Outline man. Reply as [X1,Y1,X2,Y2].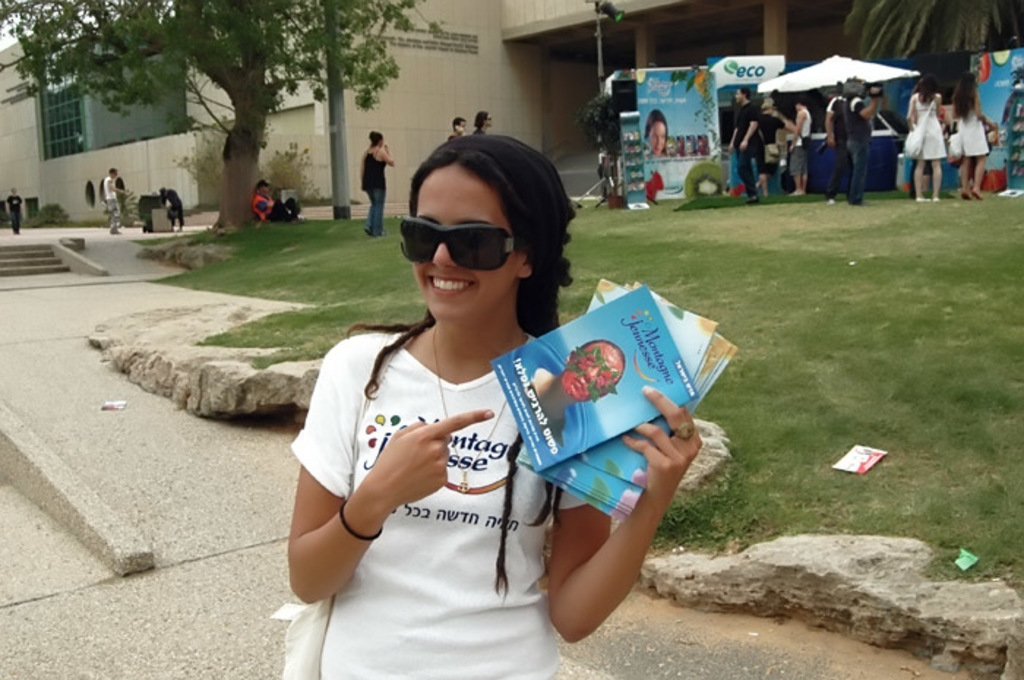
[730,83,761,205].
